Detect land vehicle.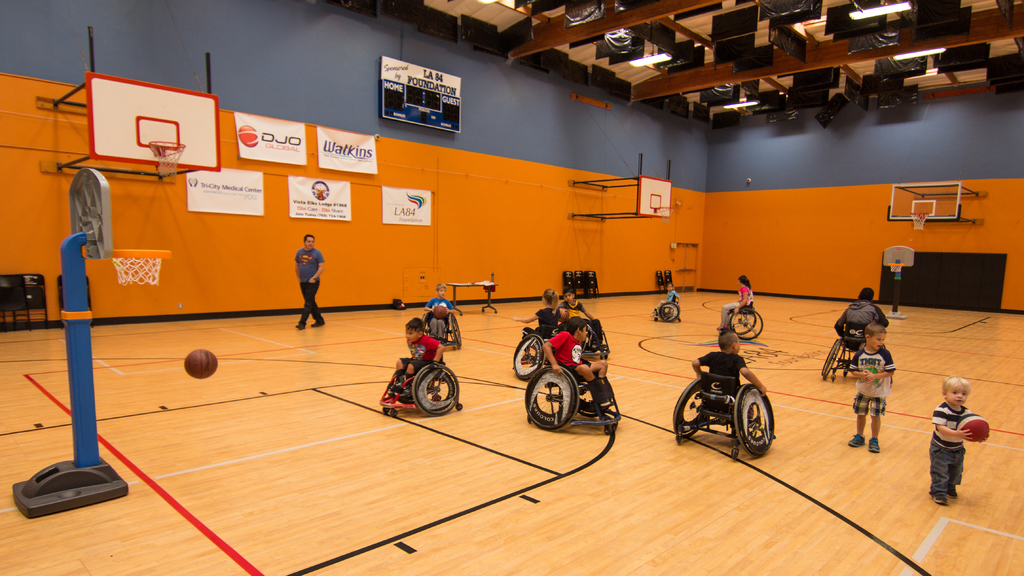
Detected at locate(732, 302, 767, 343).
